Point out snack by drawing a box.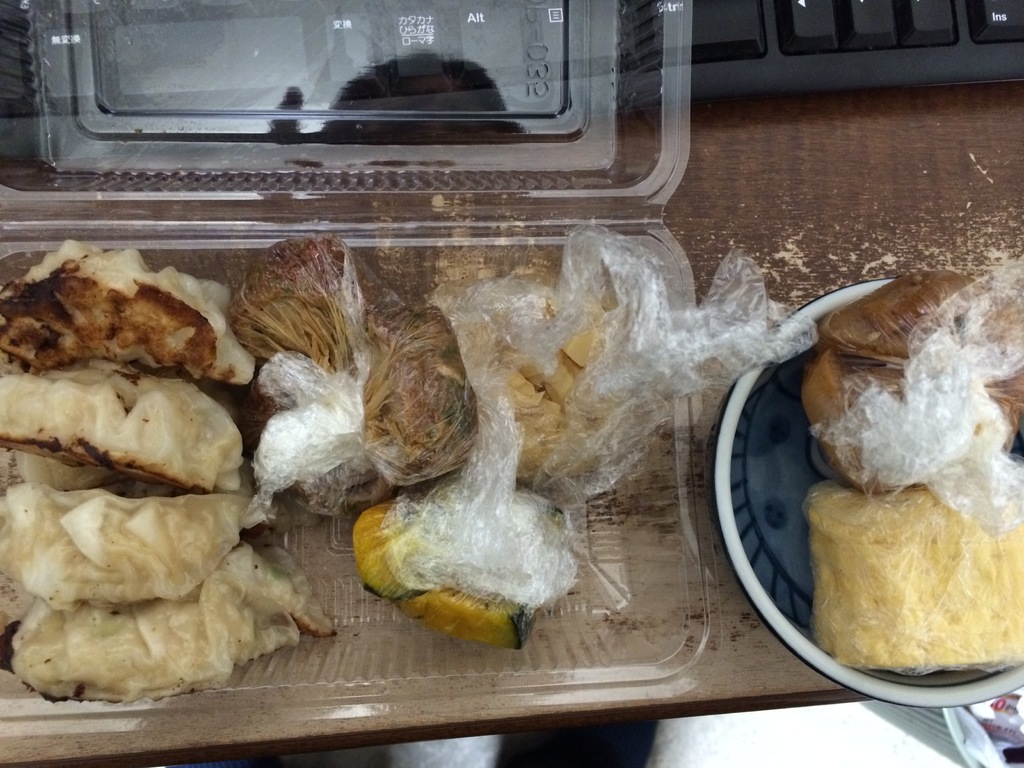
{"left": 0, "top": 364, "right": 255, "bottom": 491}.
